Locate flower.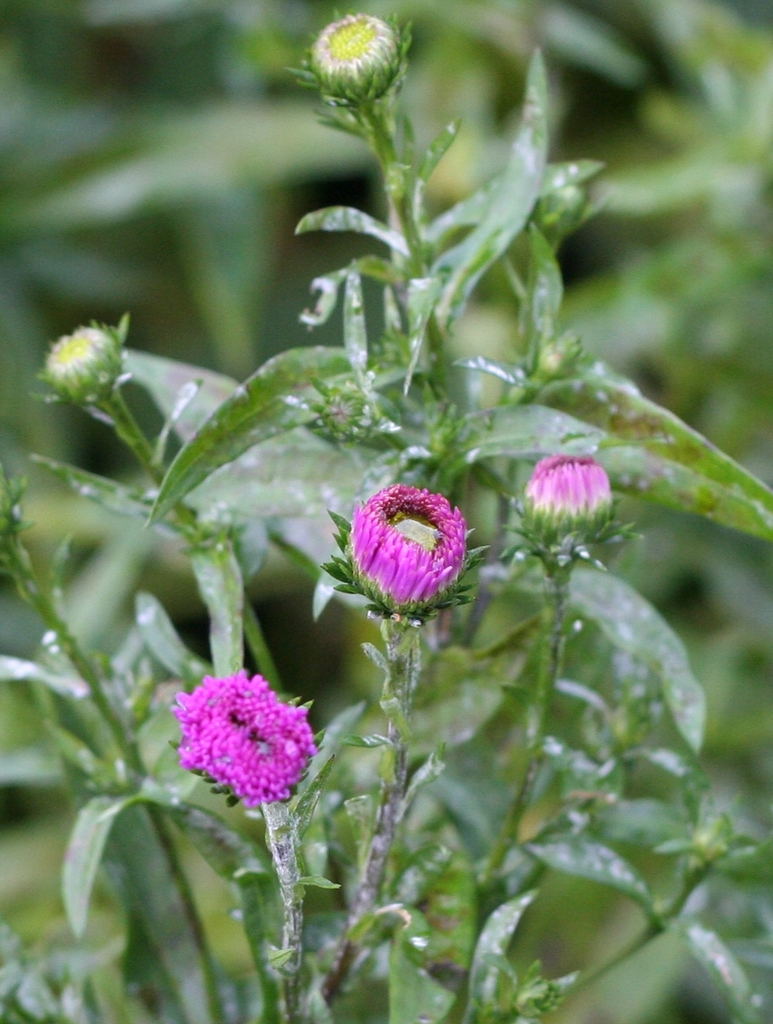
Bounding box: [x1=338, y1=473, x2=476, y2=621].
